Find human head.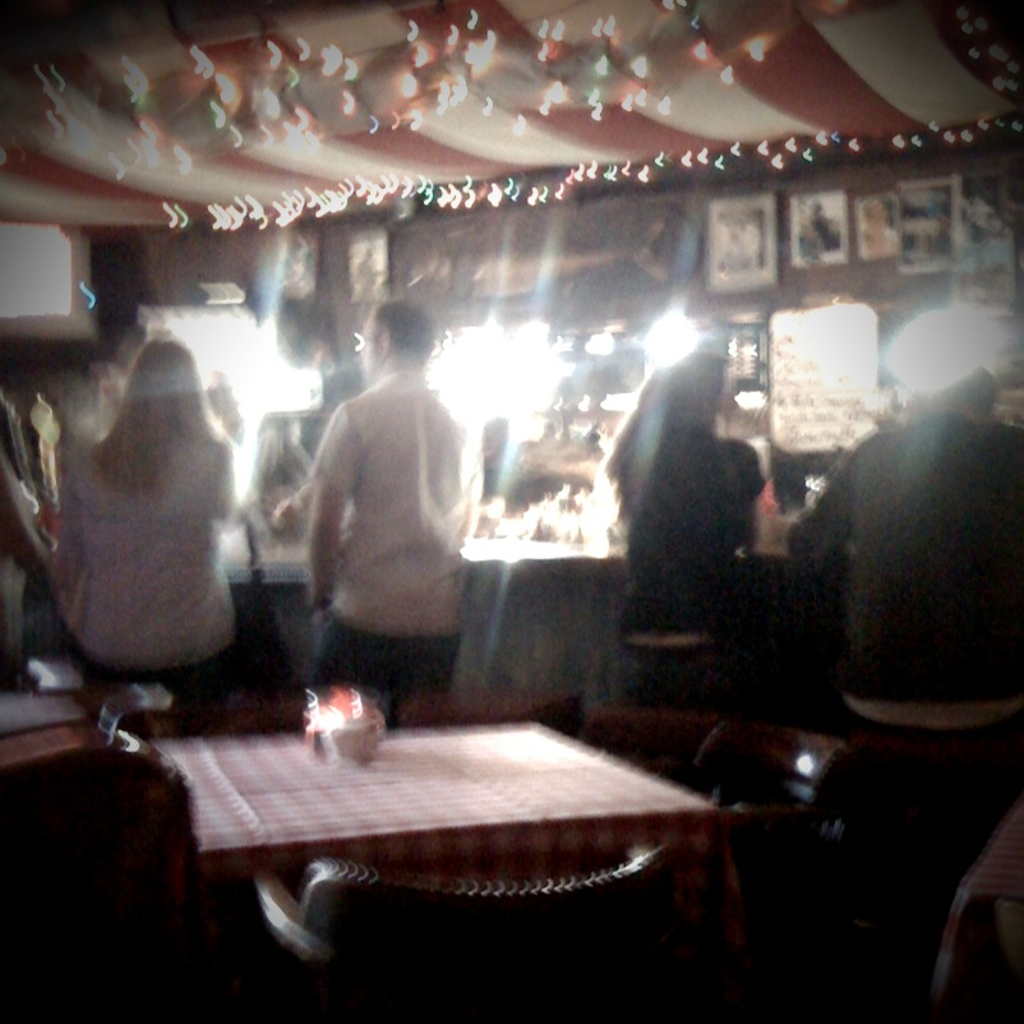
<box>360,299,440,378</box>.
